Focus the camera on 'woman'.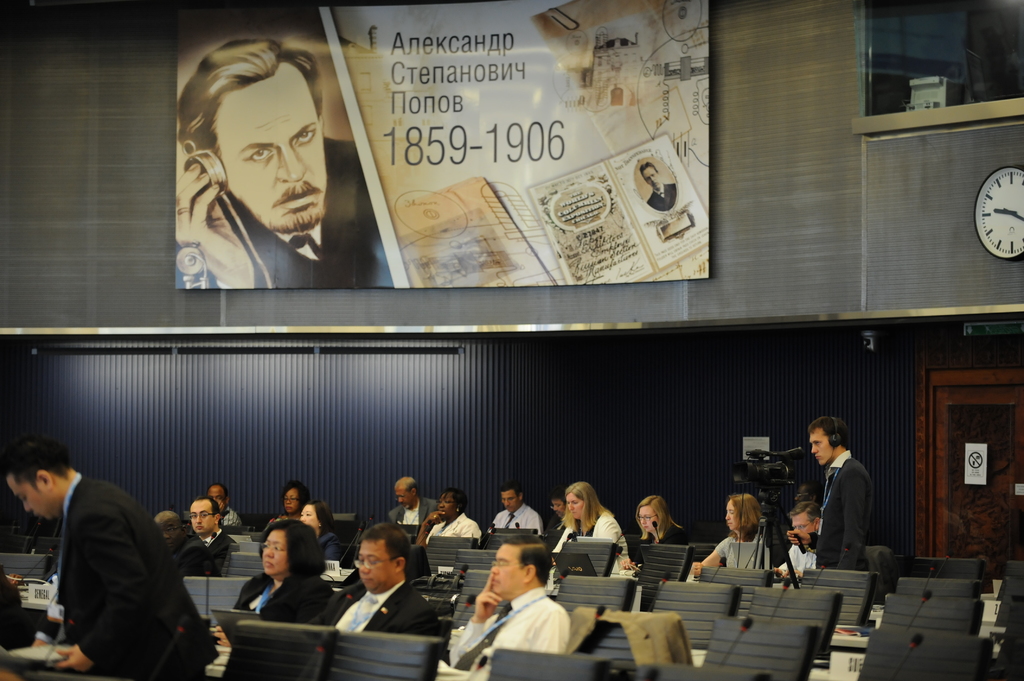
Focus region: 620/494/691/572.
